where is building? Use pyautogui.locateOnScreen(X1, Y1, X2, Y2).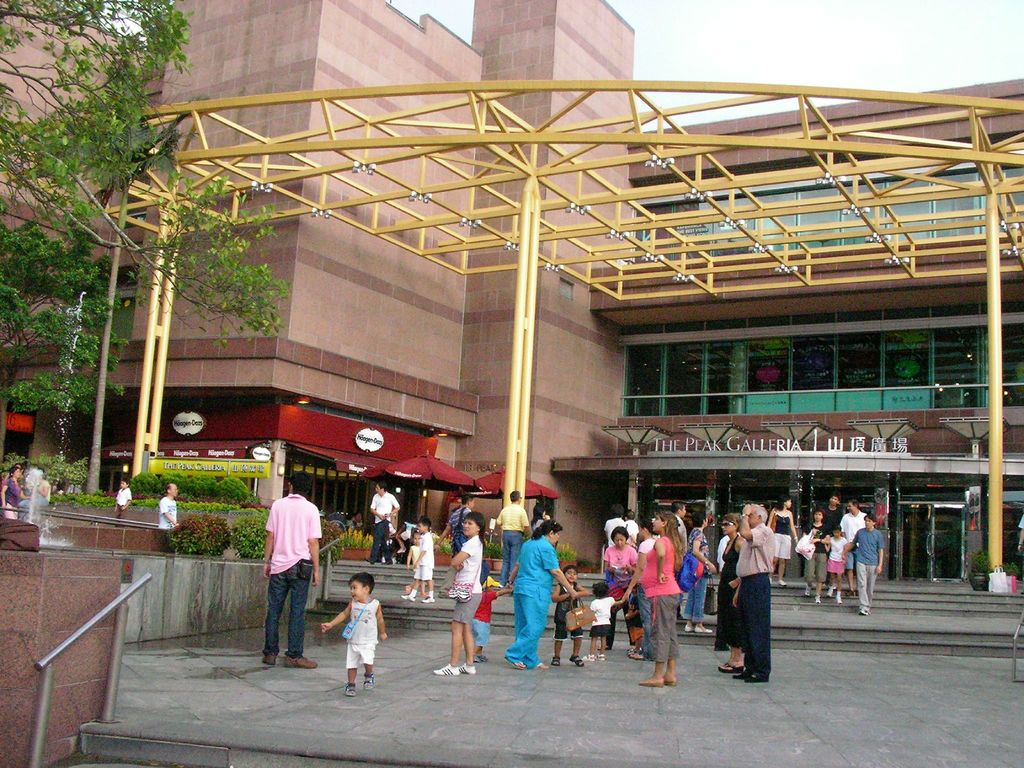
pyautogui.locateOnScreen(1, 0, 1023, 573).
